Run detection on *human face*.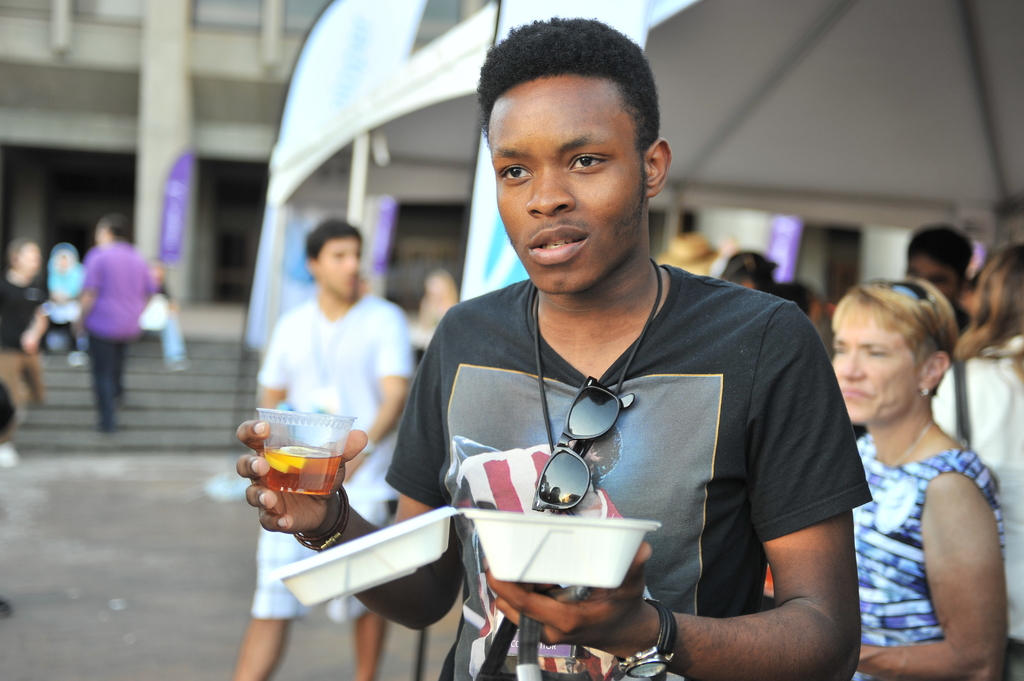
Result: [left=828, top=303, right=920, bottom=426].
